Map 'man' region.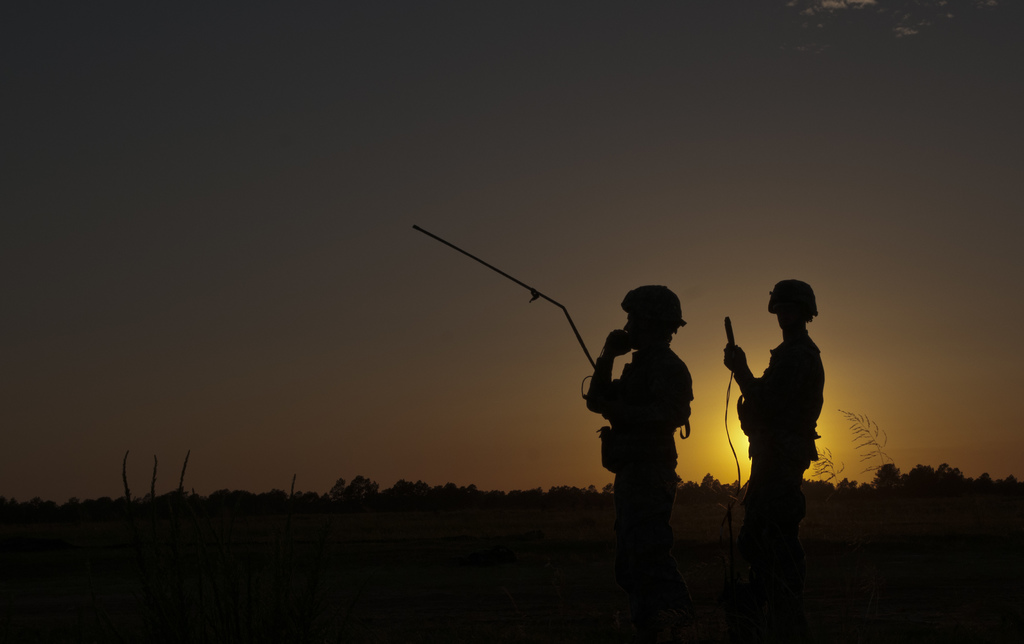
Mapped to BBox(584, 281, 699, 545).
